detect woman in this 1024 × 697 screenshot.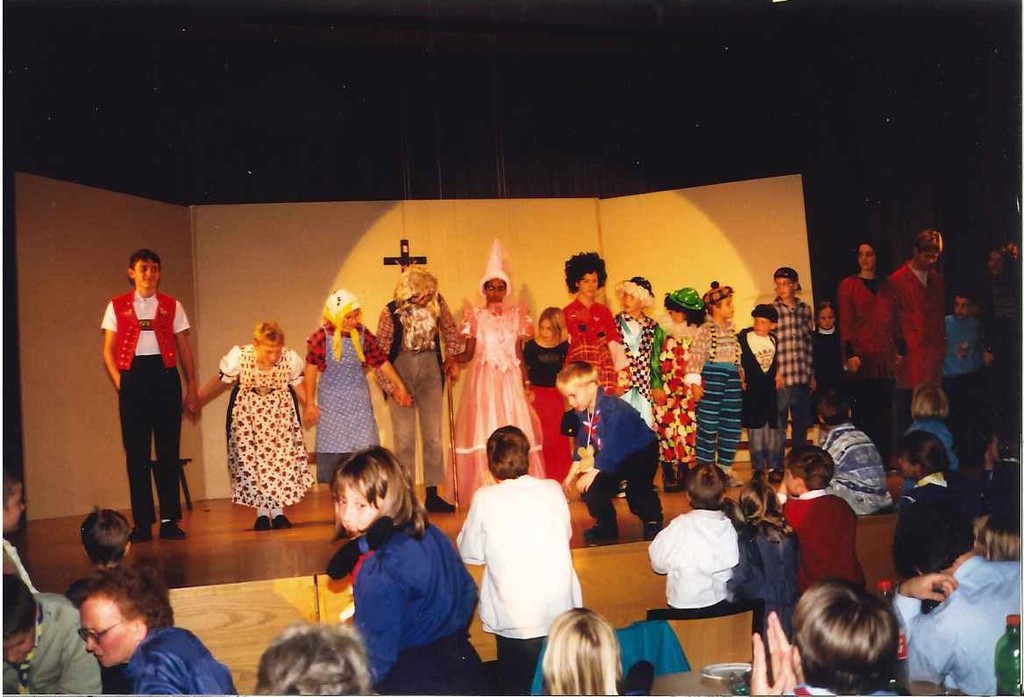
Detection: 607,273,676,452.
